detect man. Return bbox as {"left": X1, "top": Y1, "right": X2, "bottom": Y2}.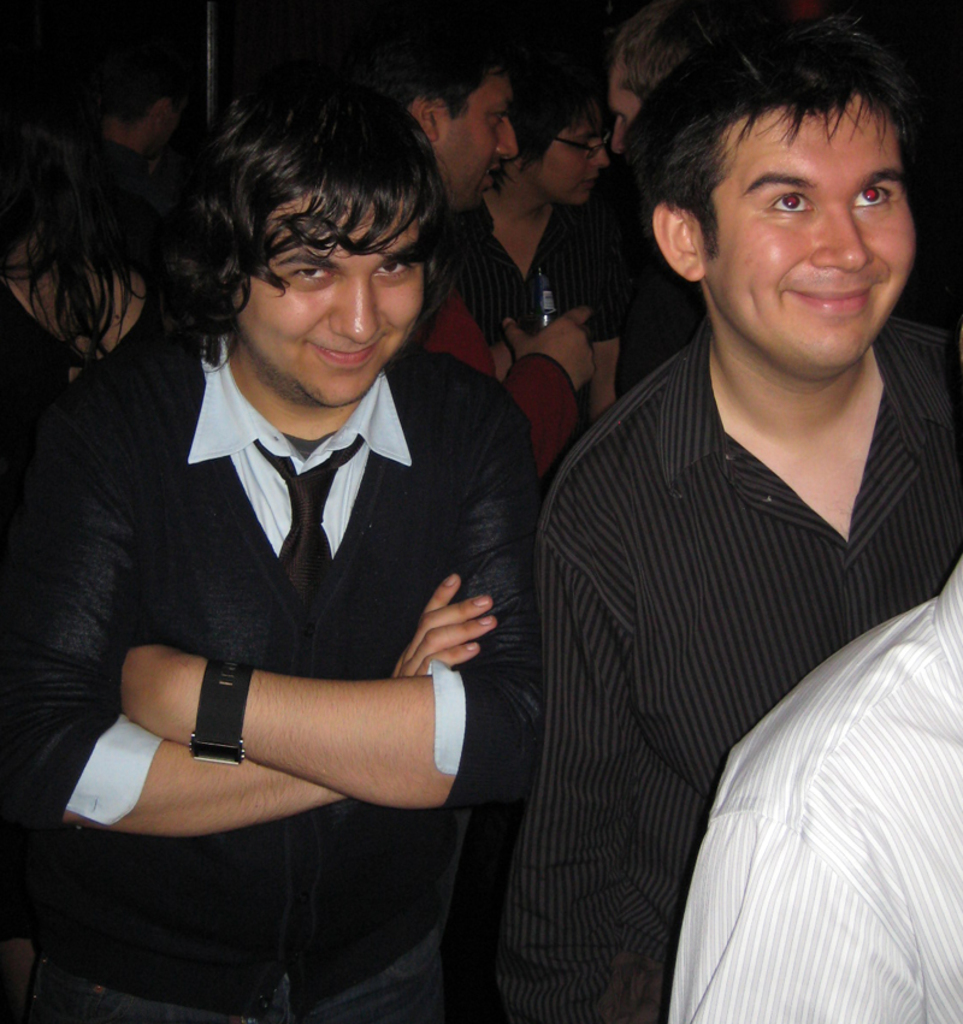
{"left": 0, "top": 83, "right": 545, "bottom": 1023}.
